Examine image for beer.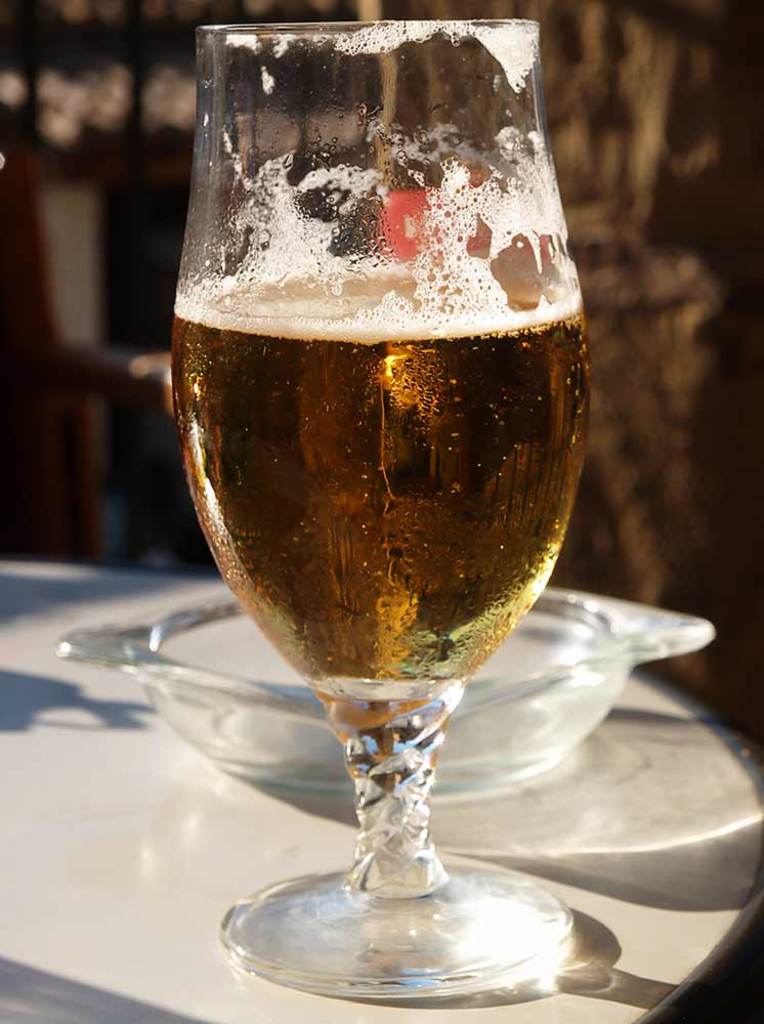
Examination result: <bbox>172, 271, 589, 689</bbox>.
